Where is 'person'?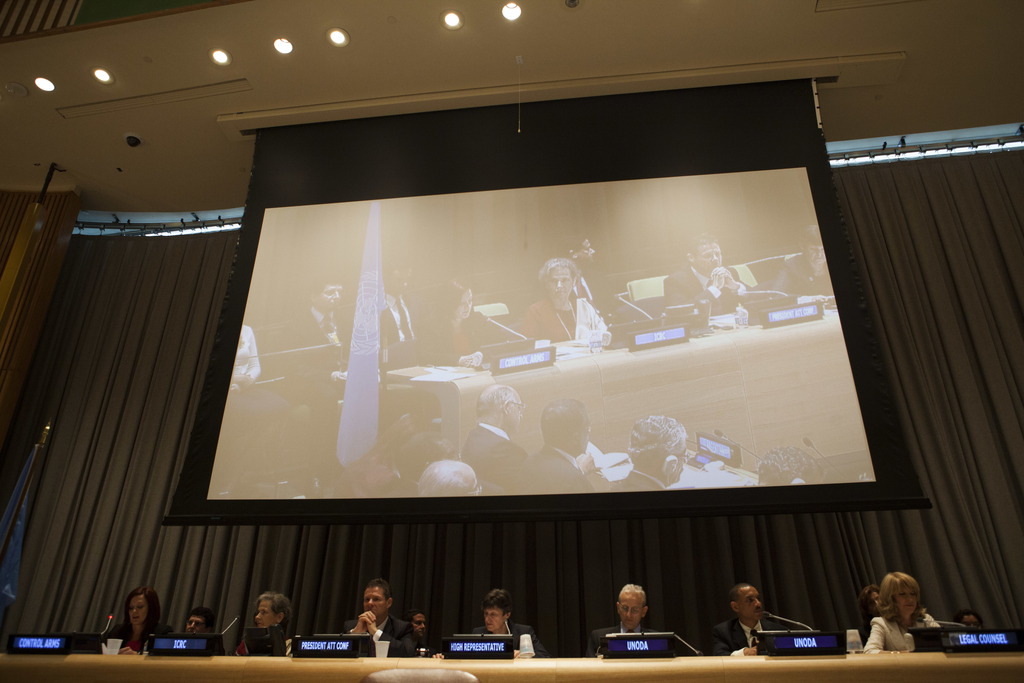
region(490, 398, 611, 497).
